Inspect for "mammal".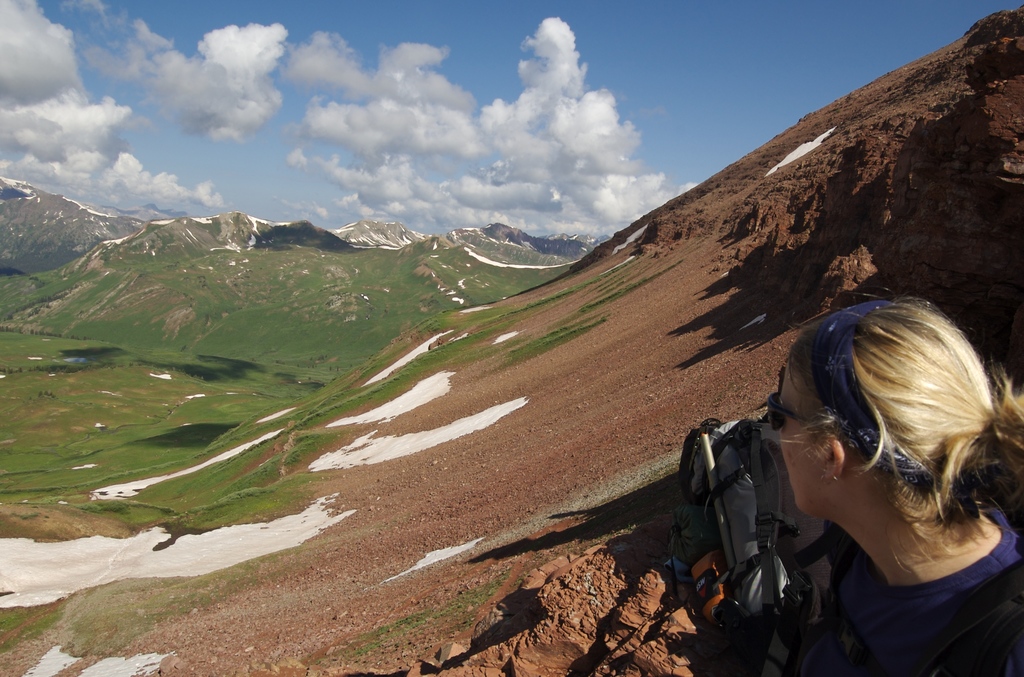
Inspection: [left=699, top=284, right=1023, bottom=659].
